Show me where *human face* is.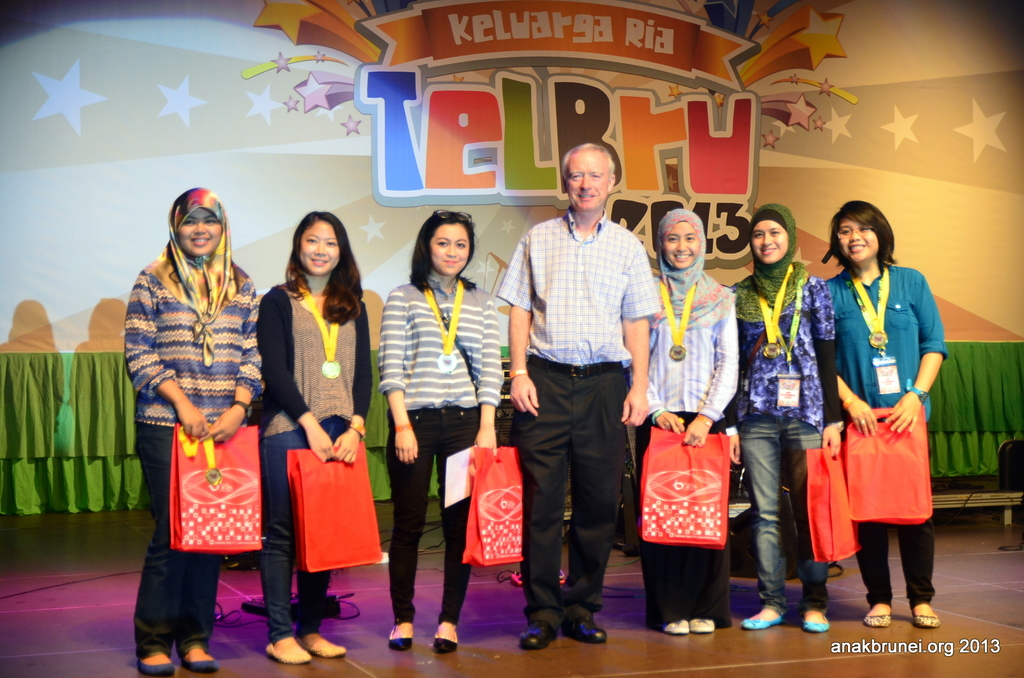
*human face* is at <region>662, 216, 698, 268</region>.
